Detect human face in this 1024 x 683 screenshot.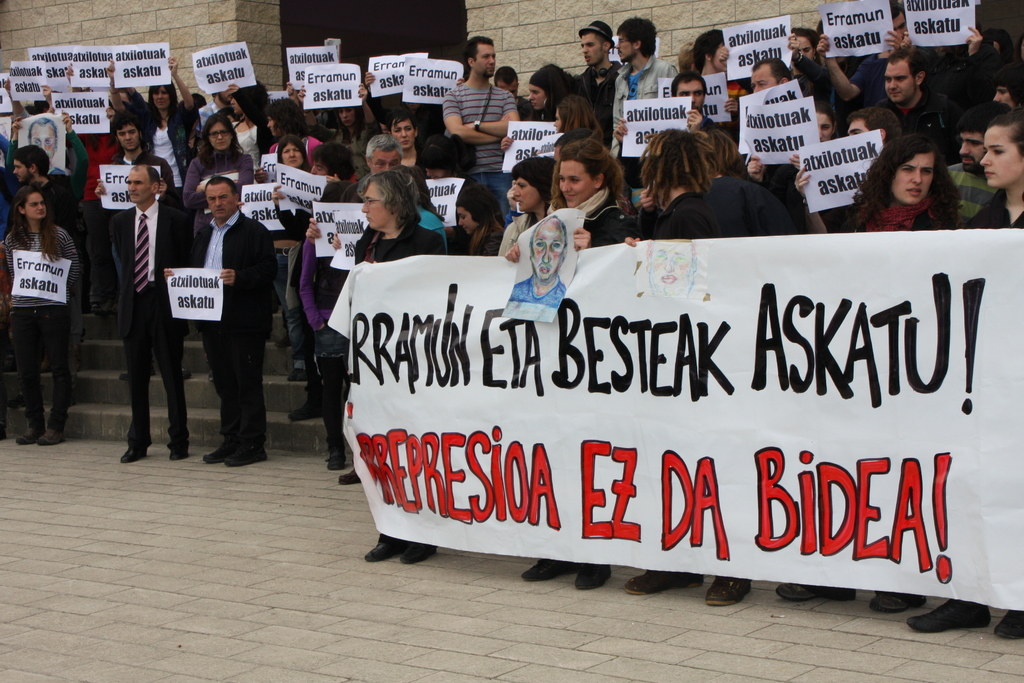
Detection: box=[561, 161, 594, 210].
